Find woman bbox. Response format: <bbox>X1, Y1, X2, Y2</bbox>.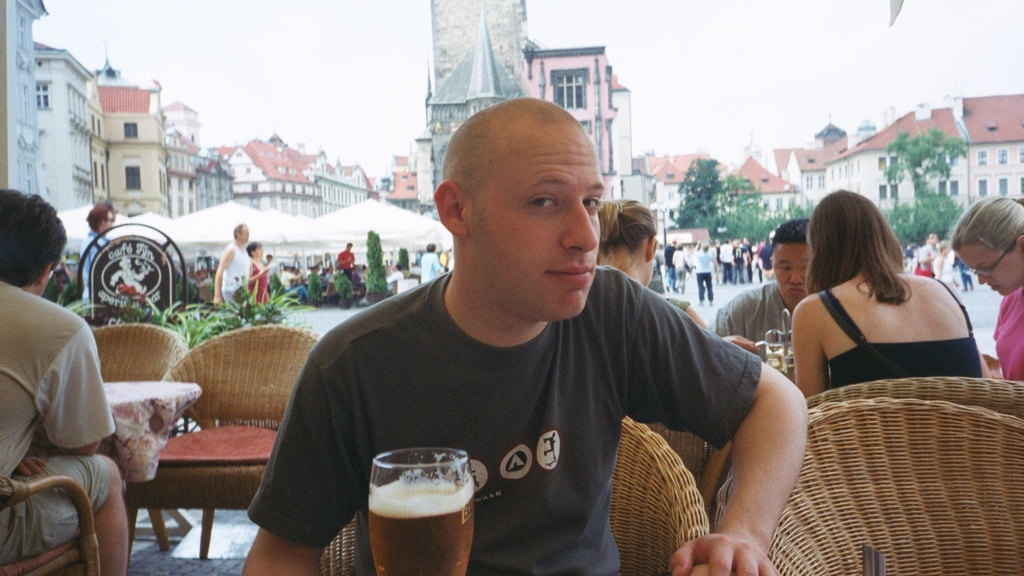
<bbox>241, 239, 273, 312</bbox>.
